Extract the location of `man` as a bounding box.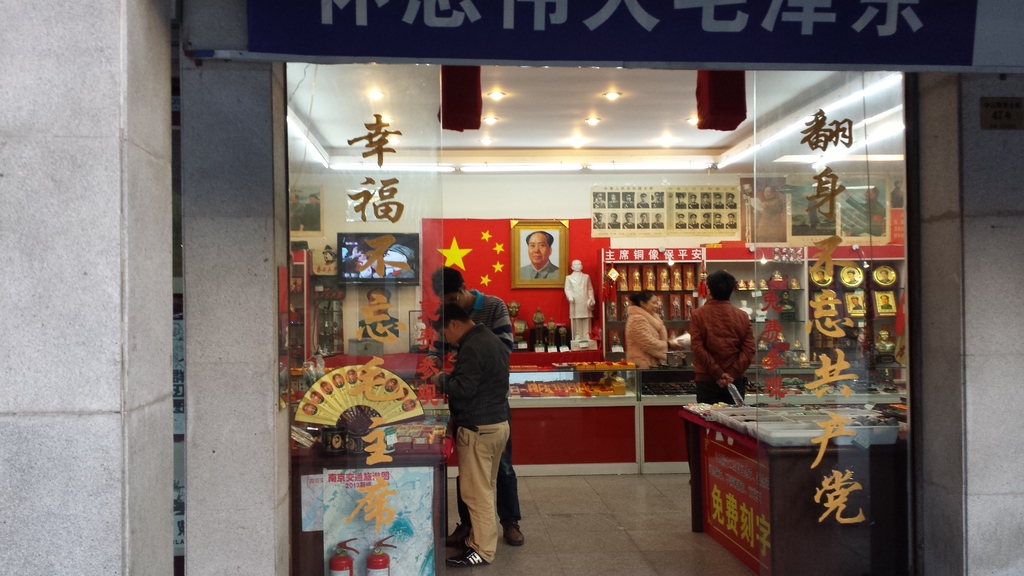
box=[726, 213, 737, 227].
